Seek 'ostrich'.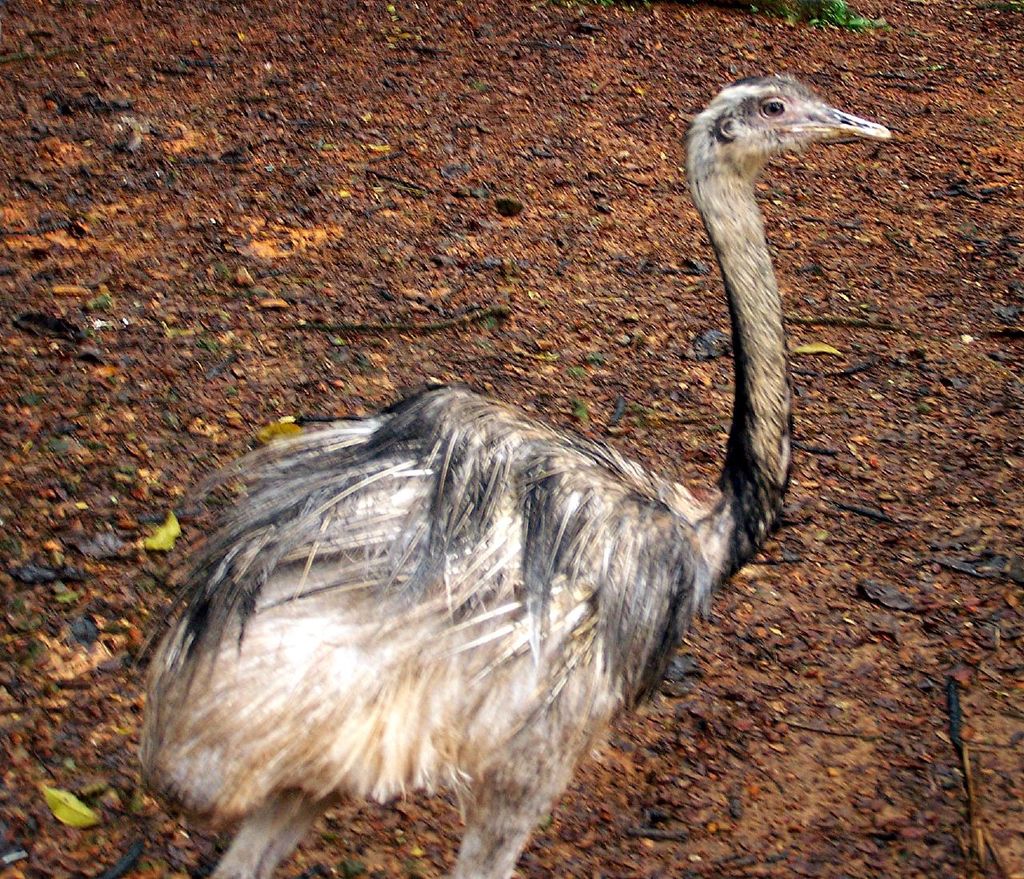
bbox(62, 36, 834, 878).
